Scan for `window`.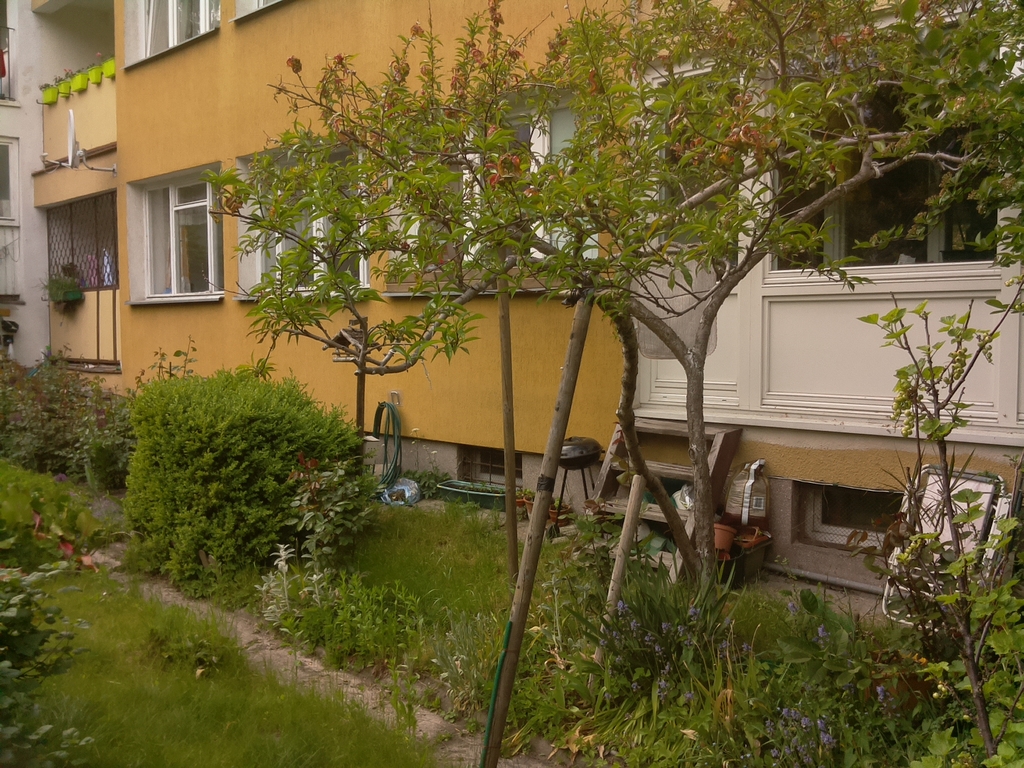
Scan result: select_region(229, 0, 286, 28).
